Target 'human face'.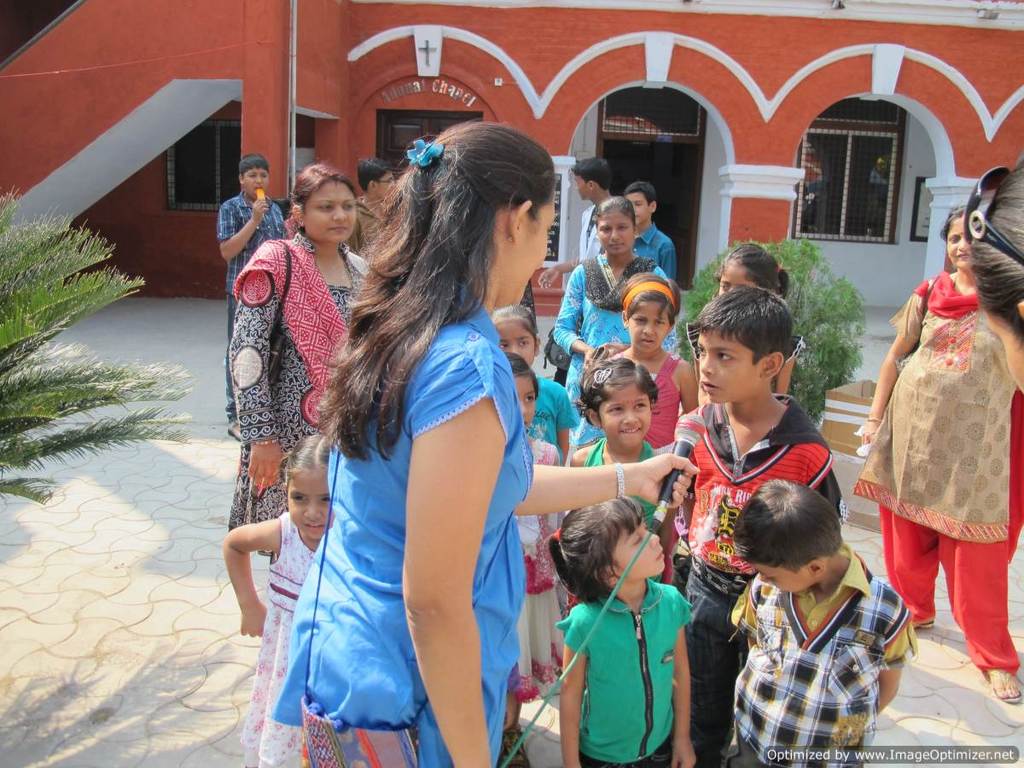
Target region: left=986, top=311, right=1023, bottom=392.
